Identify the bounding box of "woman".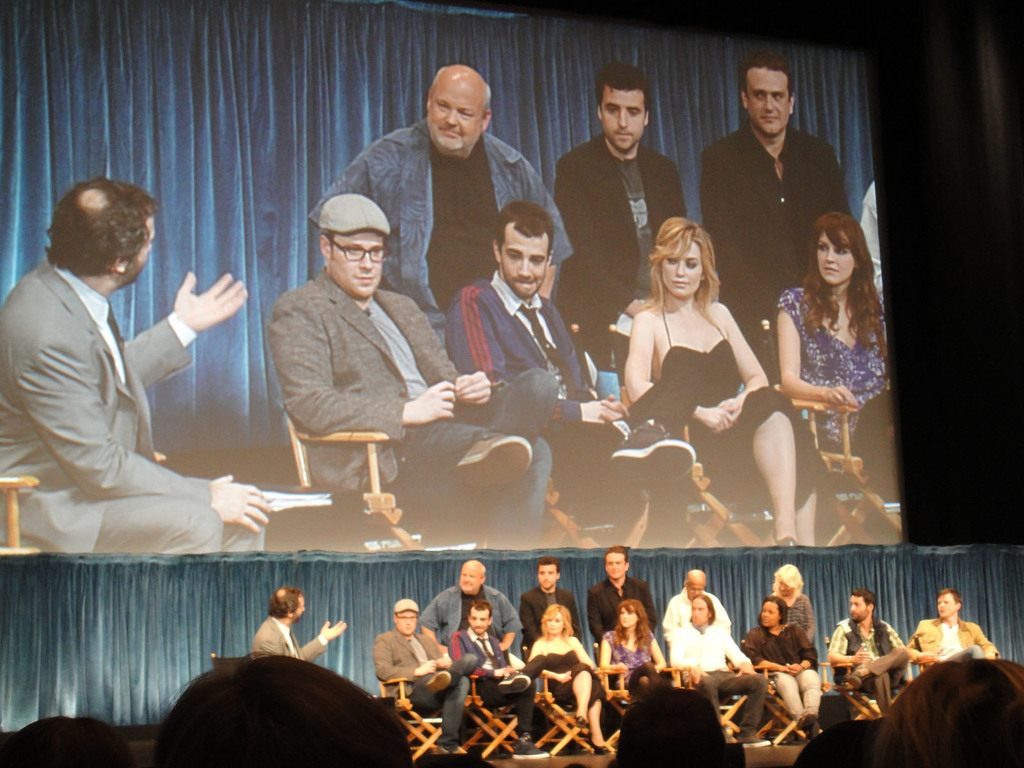
x1=744 y1=595 x2=828 y2=743.
